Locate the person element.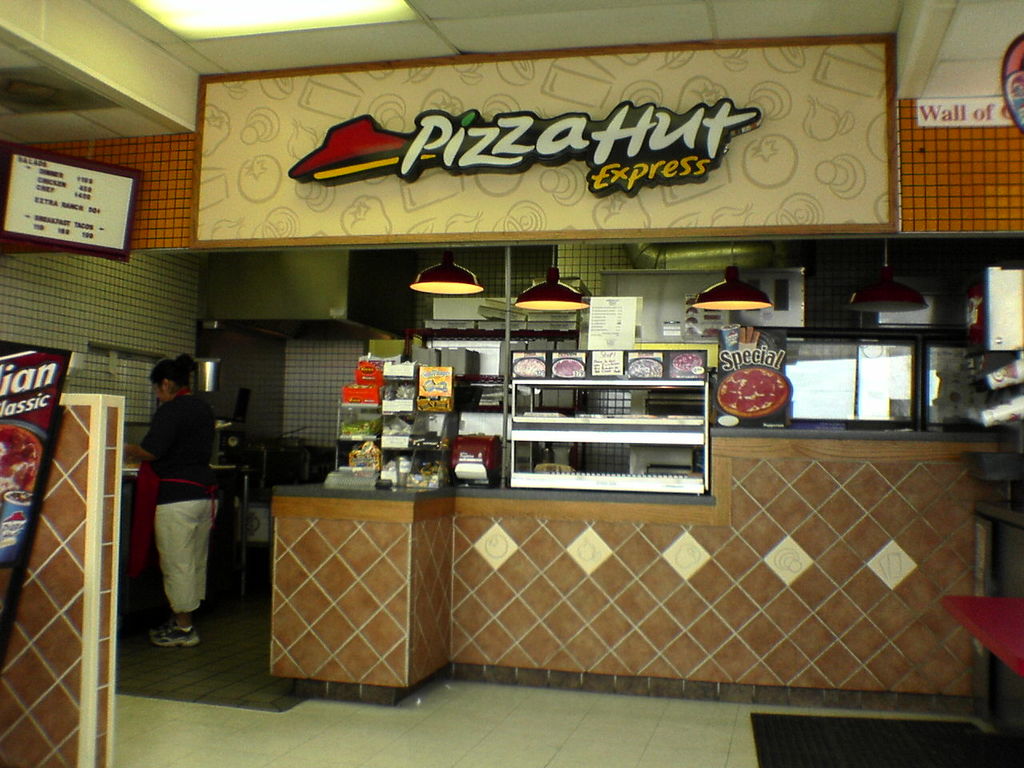
Element bbox: region(128, 346, 223, 659).
